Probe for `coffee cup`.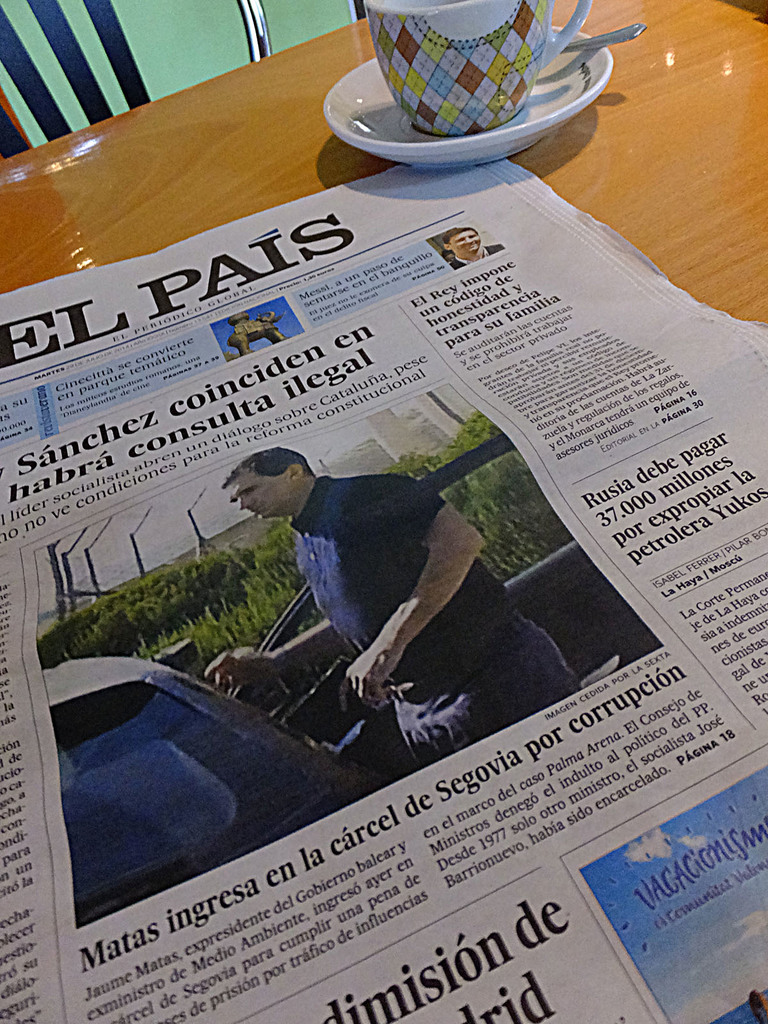
Probe result: [363,0,592,136].
